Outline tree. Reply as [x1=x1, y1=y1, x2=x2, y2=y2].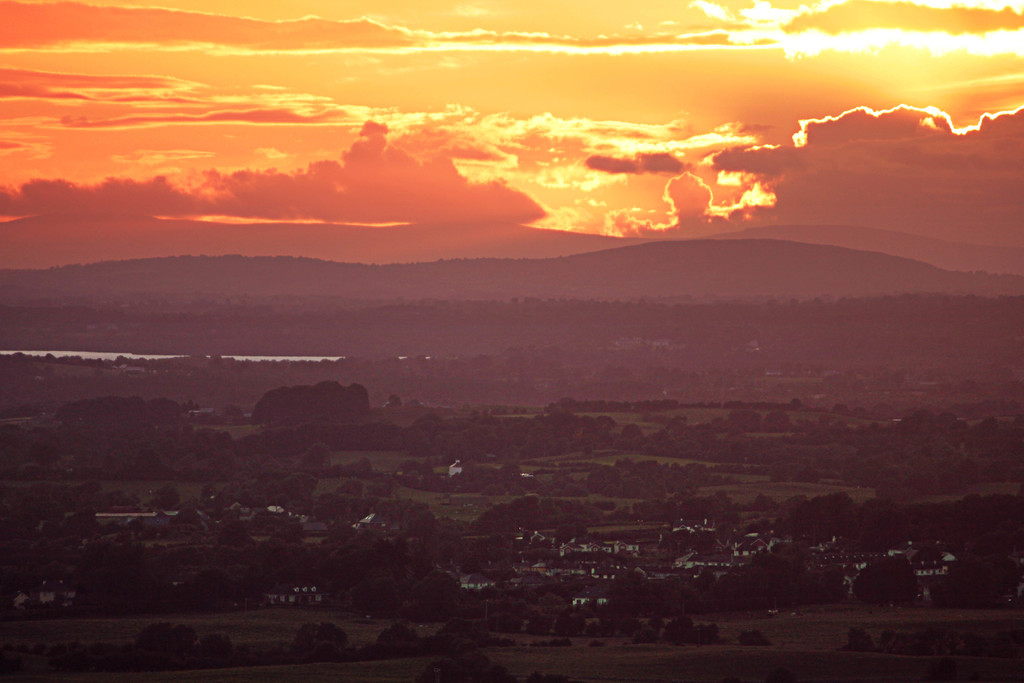
[x1=727, y1=554, x2=833, y2=618].
